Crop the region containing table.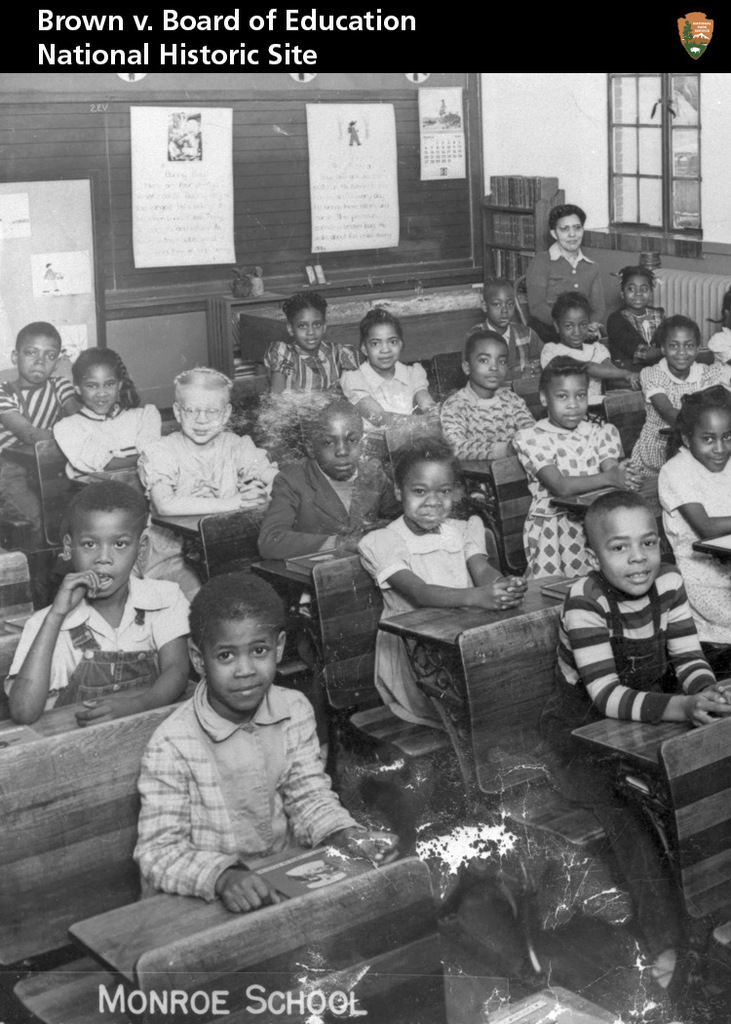
Crop region: l=4, t=444, r=36, b=493.
